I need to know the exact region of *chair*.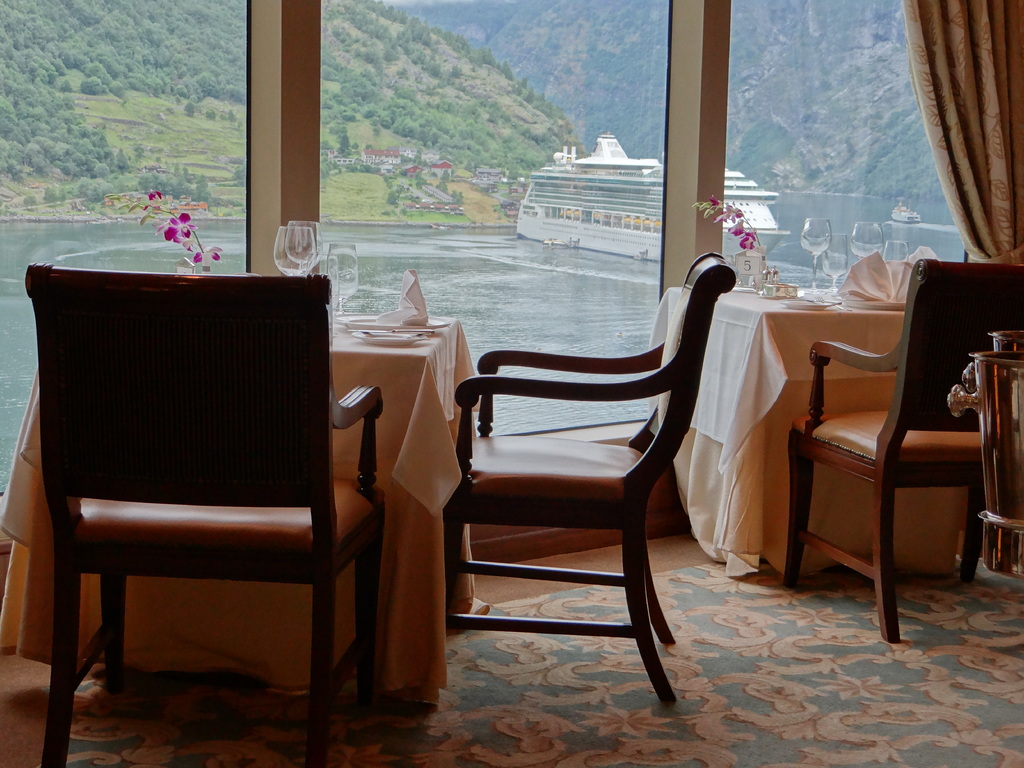
Region: [x1=426, y1=257, x2=731, y2=688].
